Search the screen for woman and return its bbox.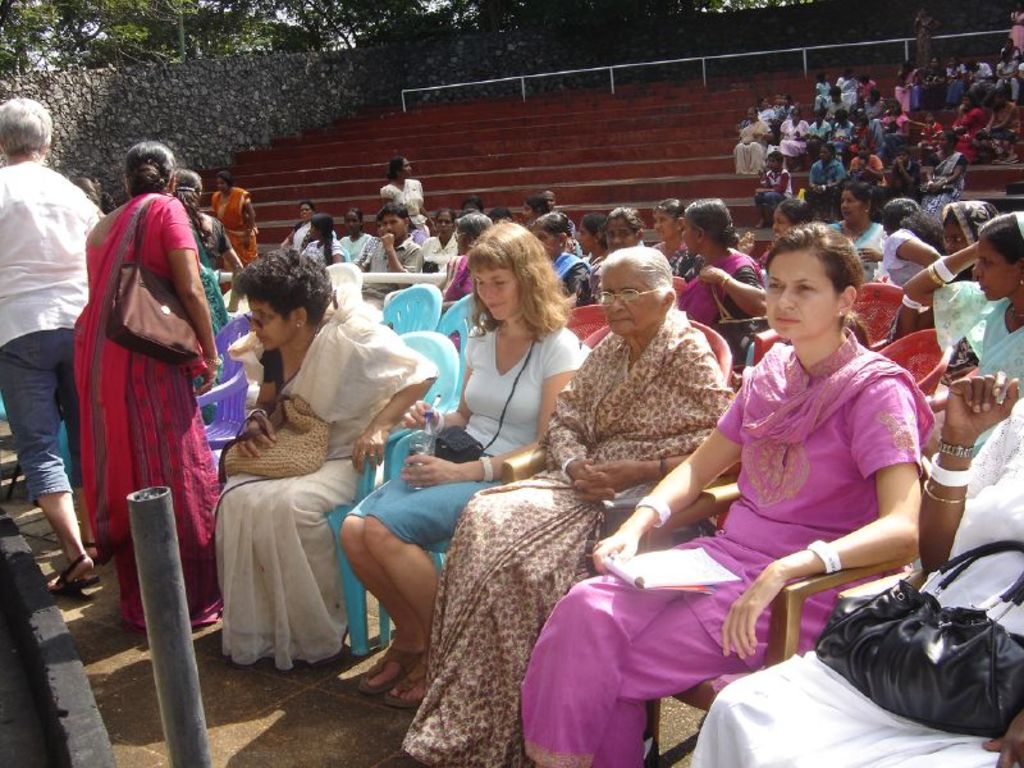
Found: locate(69, 138, 216, 631).
